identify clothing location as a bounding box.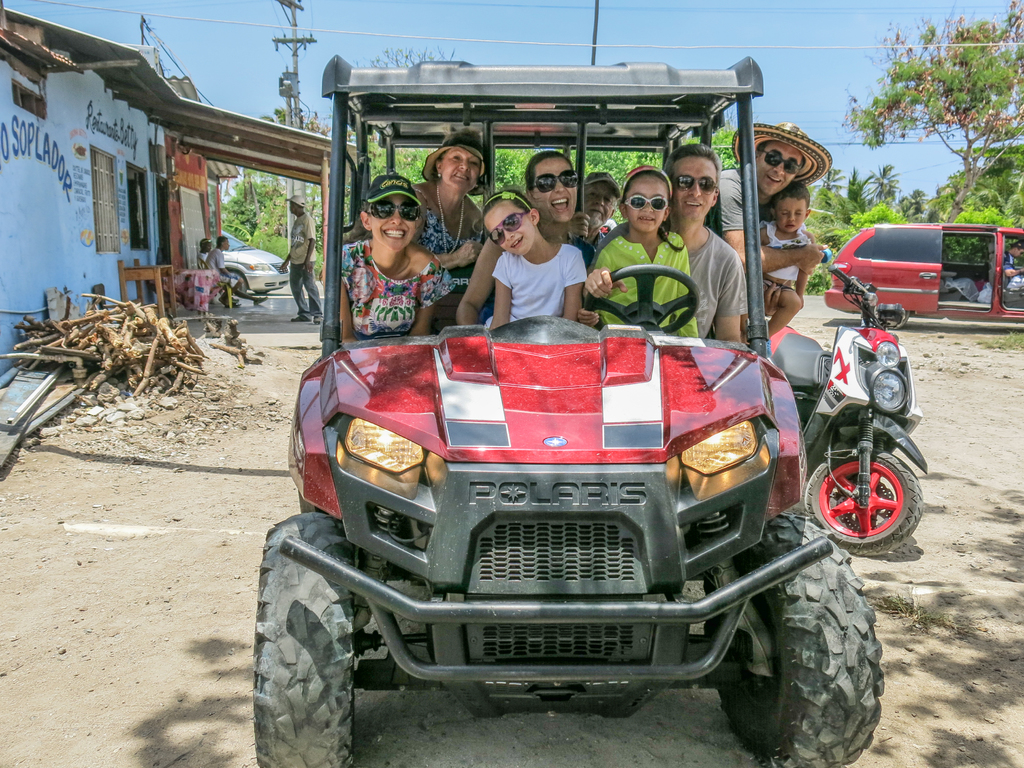
left=424, top=204, right=488, bottom=299.
